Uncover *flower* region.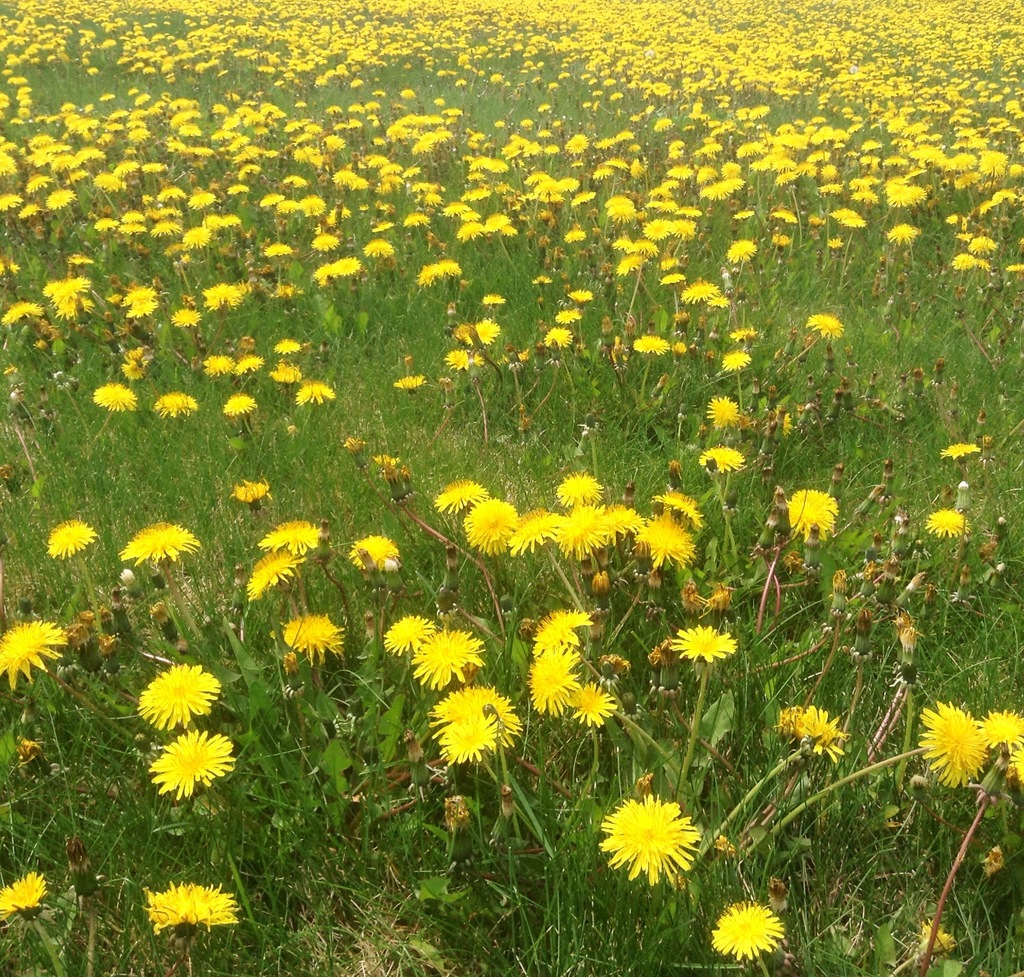
Uncovered: <box>772,492,849,540</box>.
